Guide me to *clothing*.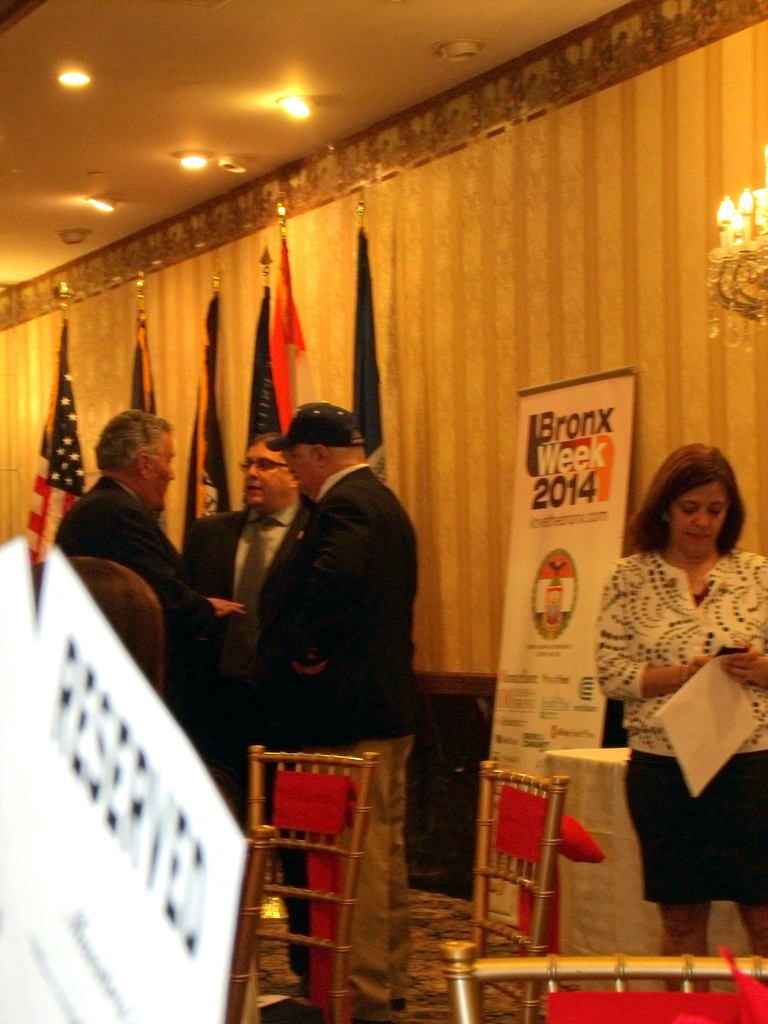
Guidance: (44,473,257,821).
